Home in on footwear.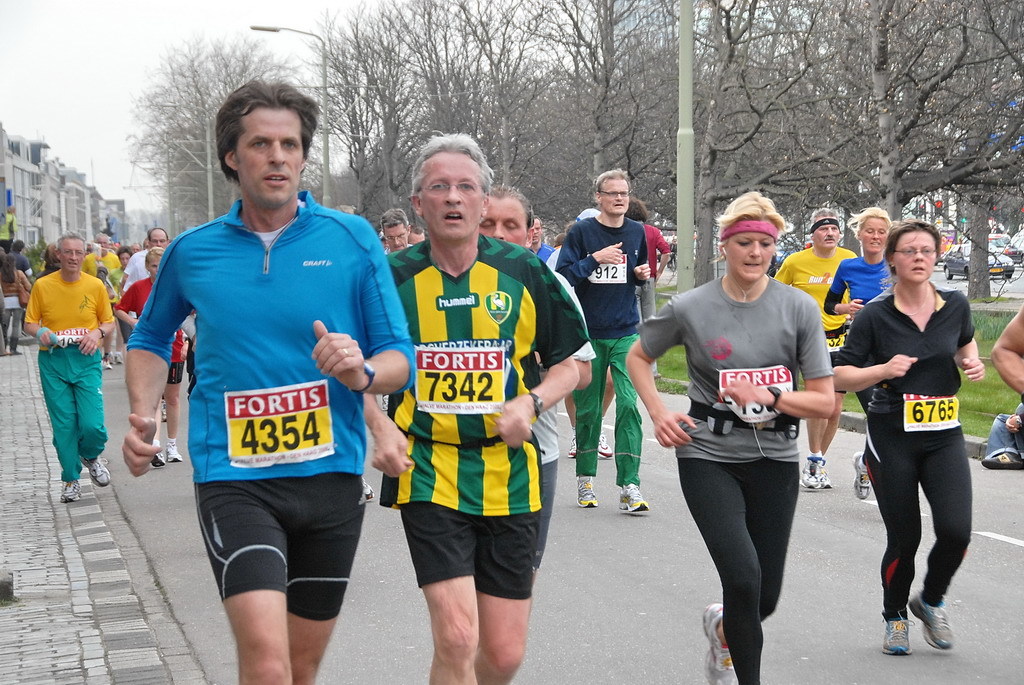
Homed in at <box>892,588,963,662</box>.
